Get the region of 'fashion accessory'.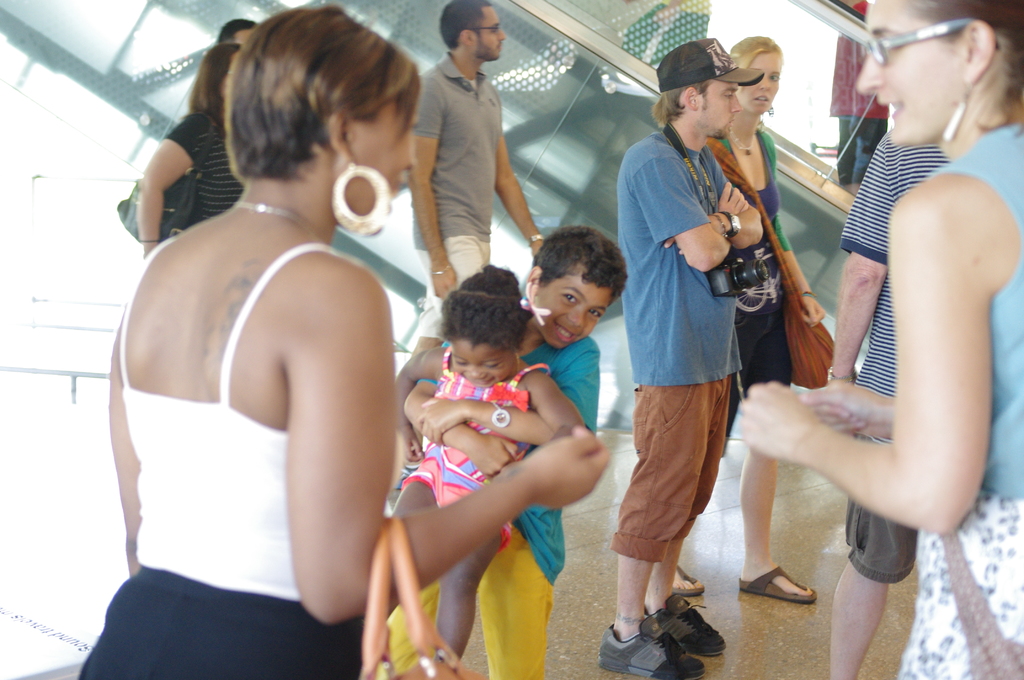
bbox=[717, 207, 743, 241].
